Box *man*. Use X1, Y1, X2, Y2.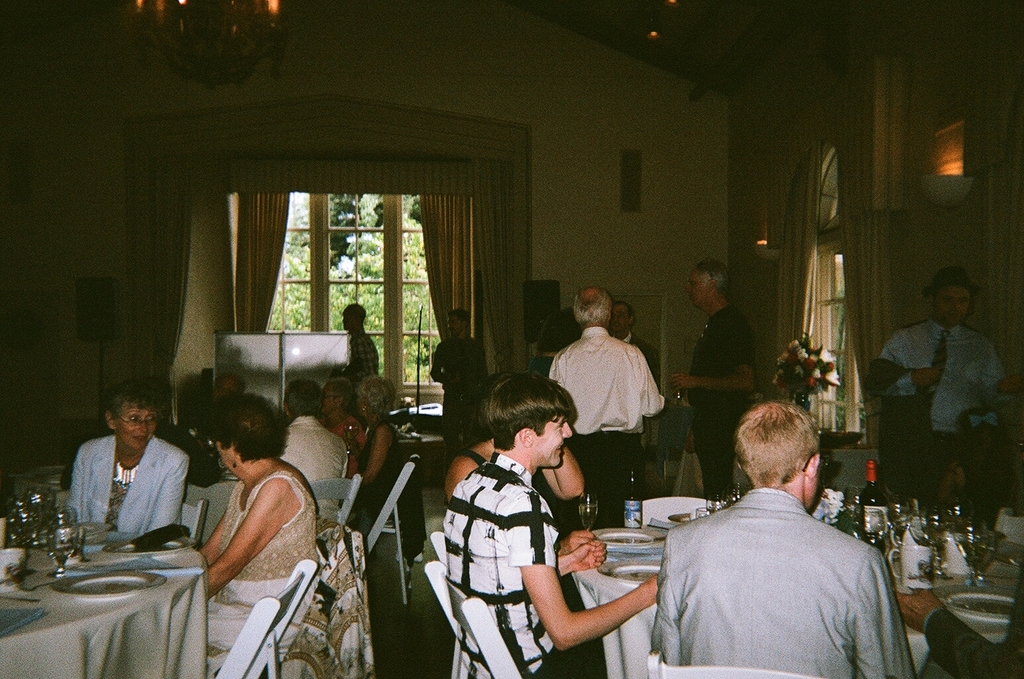
427, 302, 488, 452.
